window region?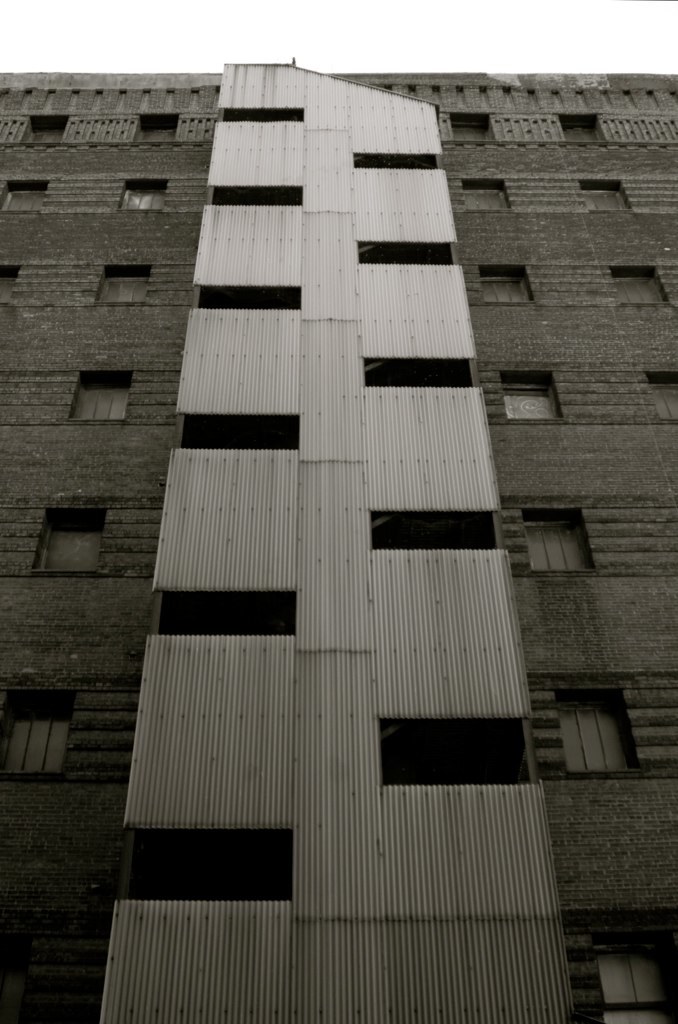
region(590, 953, 677, 1023)
